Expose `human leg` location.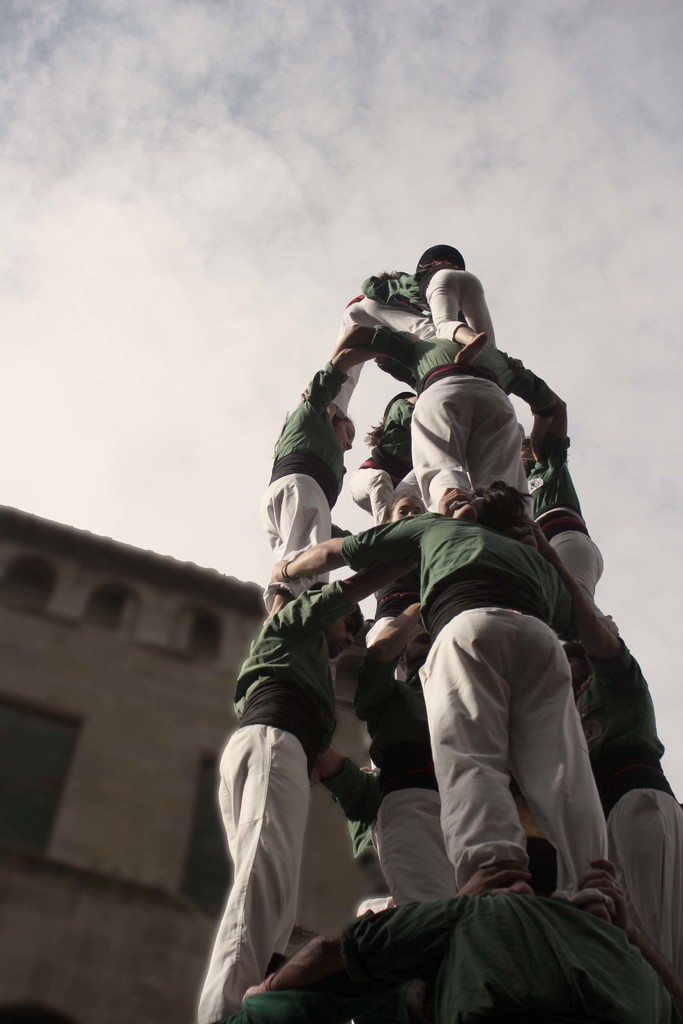
Exposed at bbox=(602, 785, 676, 1004).
